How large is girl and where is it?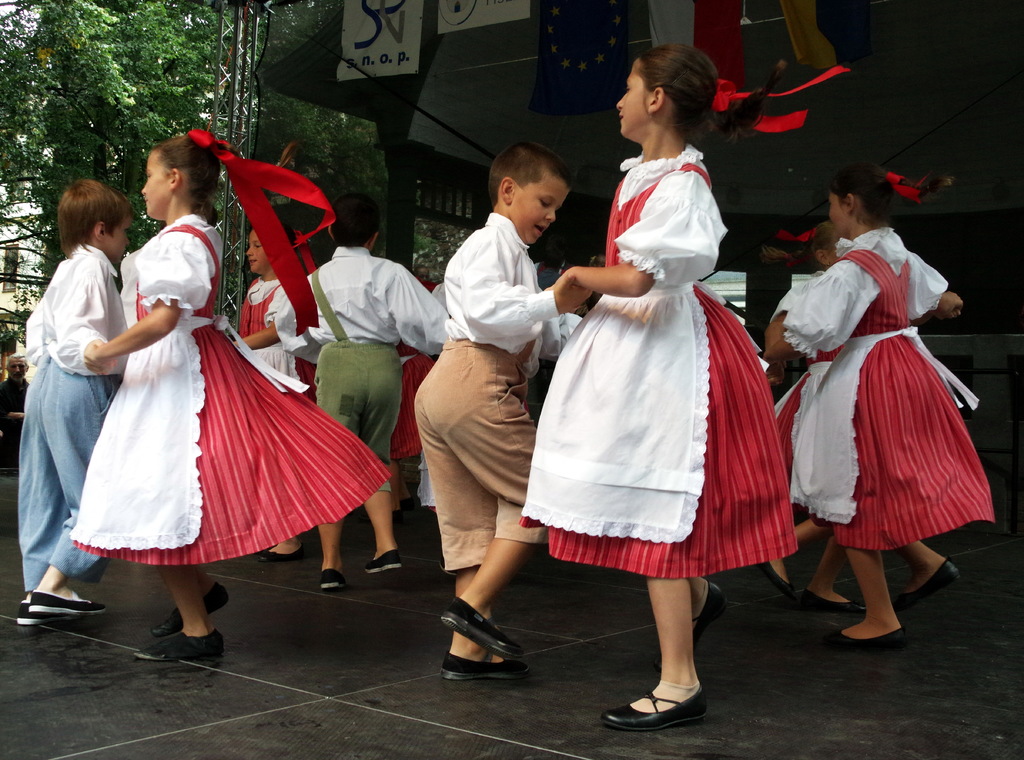
Bounding box: <box>765,155,995,658</box>.
